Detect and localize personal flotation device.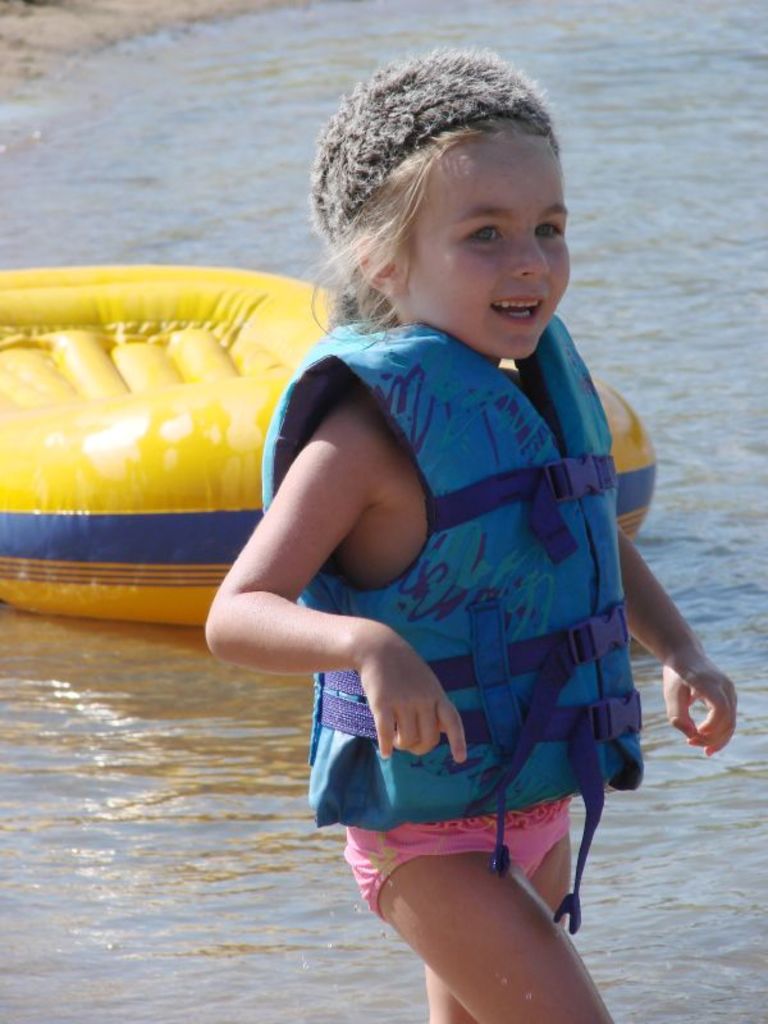
Localized at box=[259, 314, 644, 934].
